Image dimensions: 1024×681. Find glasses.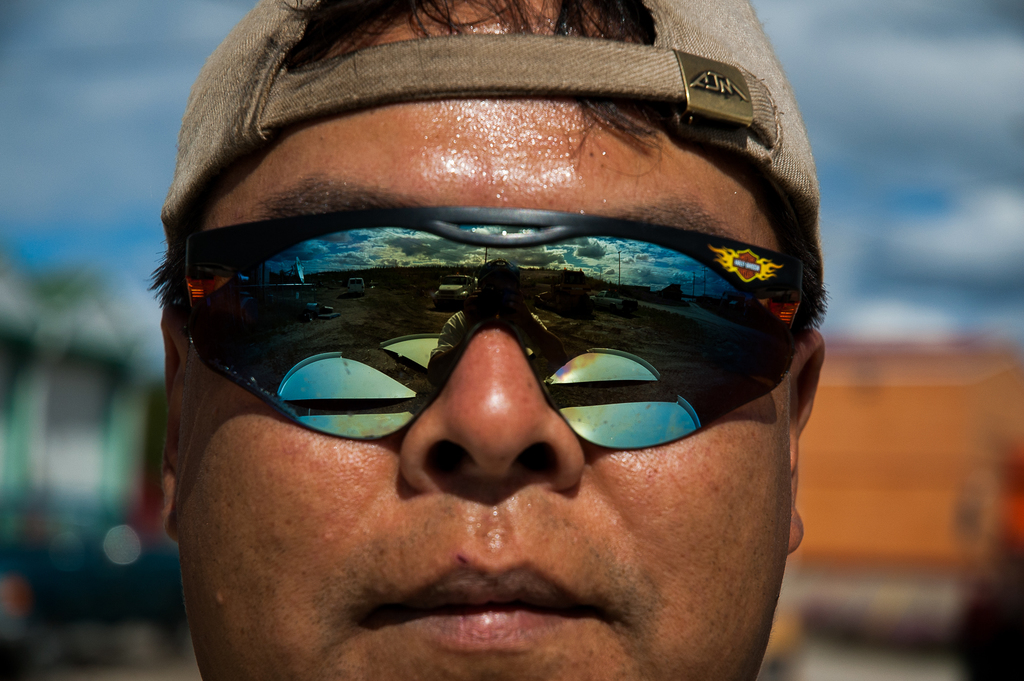
crop(170, 206, 817, 454).
